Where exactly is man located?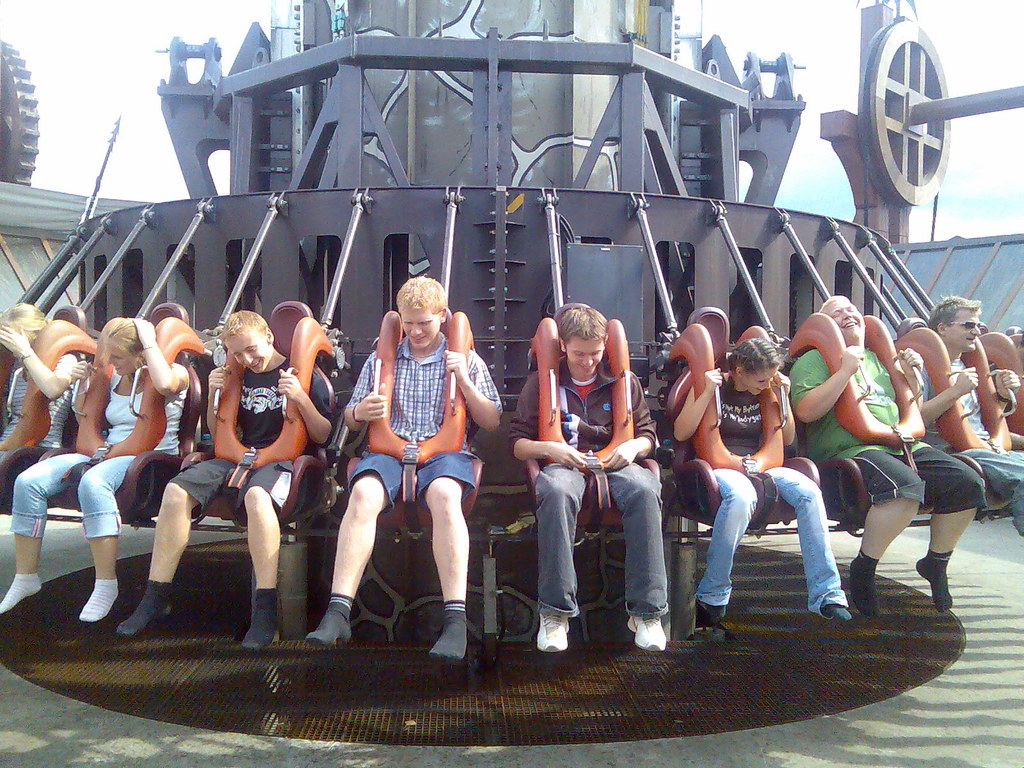
Its bounding box is locate(498, 299, 672, 656).
